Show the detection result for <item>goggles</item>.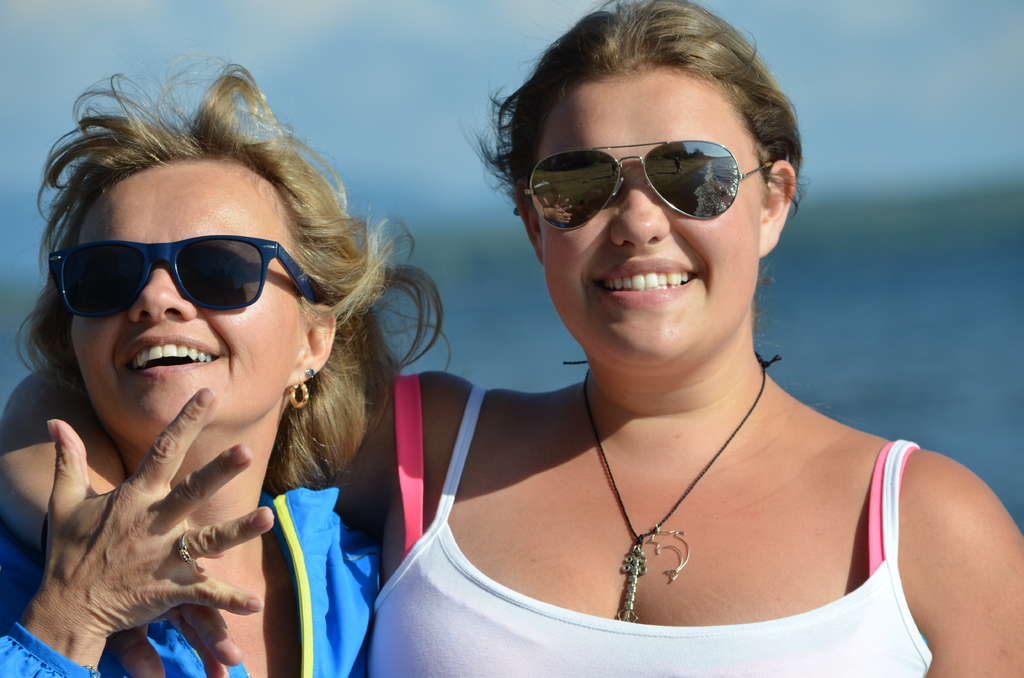
[42,224,296,318].
